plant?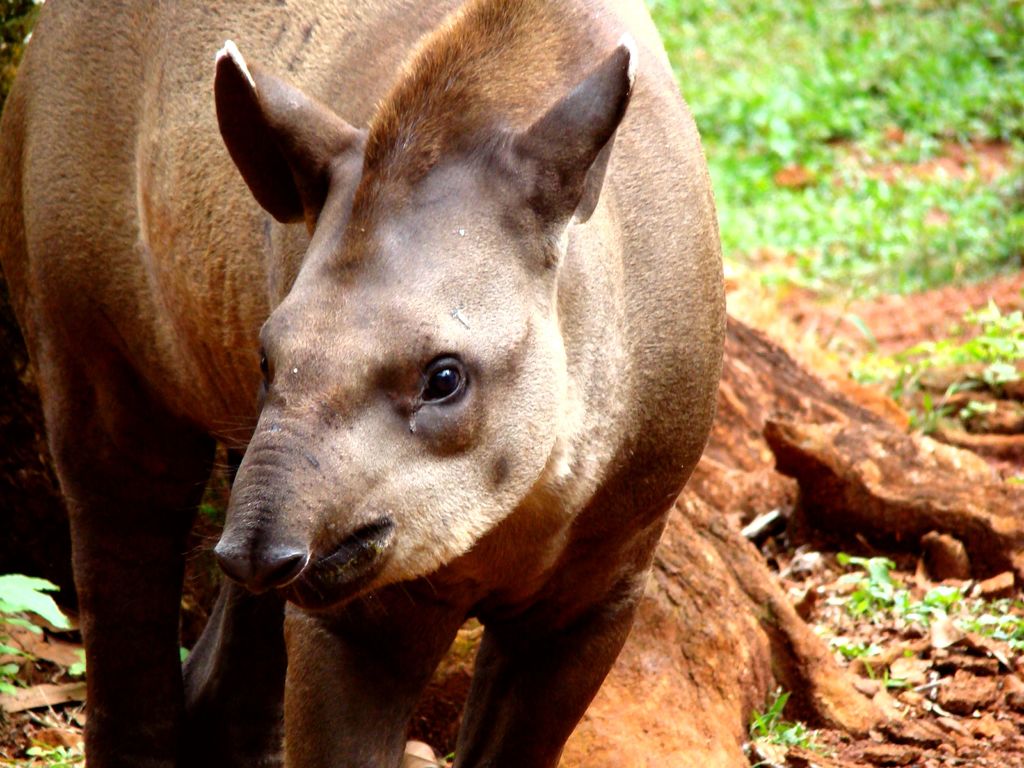
29/740/81/766
